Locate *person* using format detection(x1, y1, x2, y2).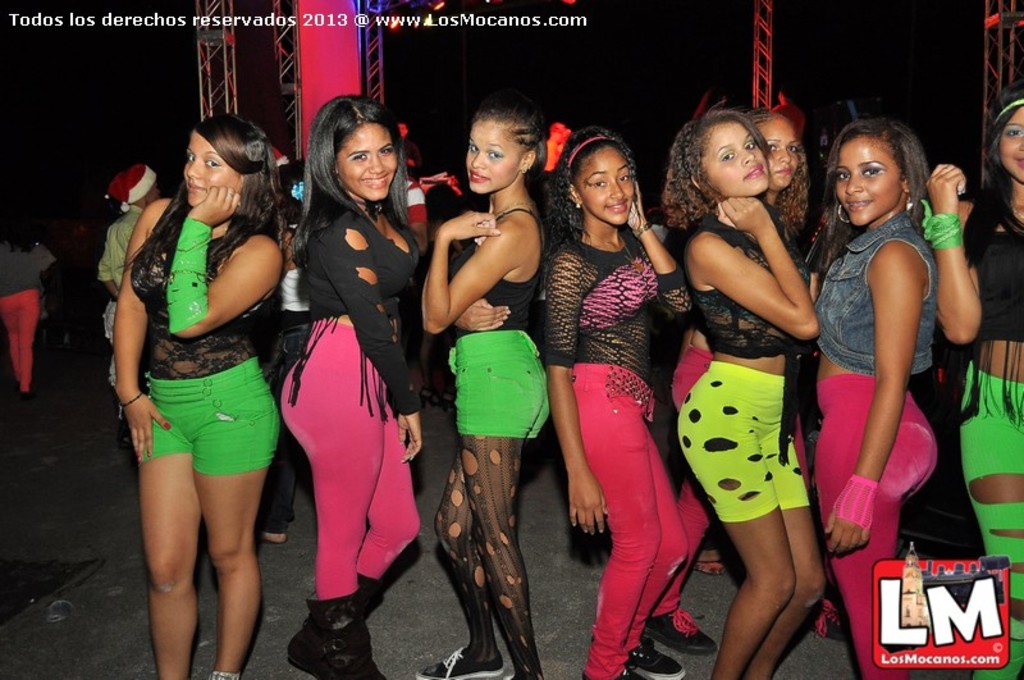
detection(118, 115, 296, 679).
